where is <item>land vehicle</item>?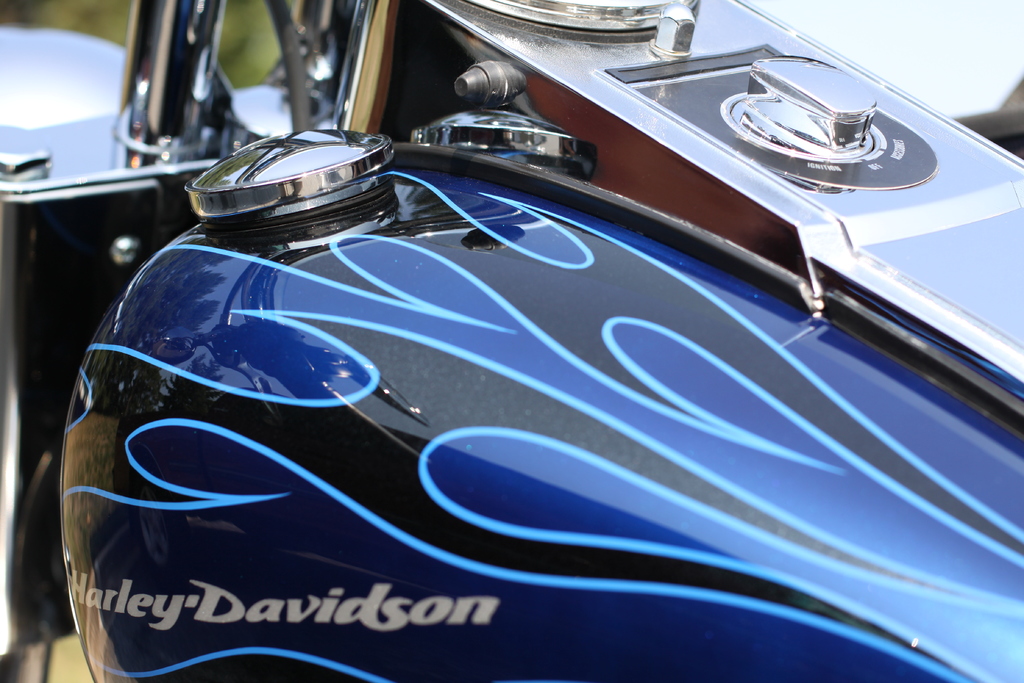
bbox=(0, 0, 1023, 682).
